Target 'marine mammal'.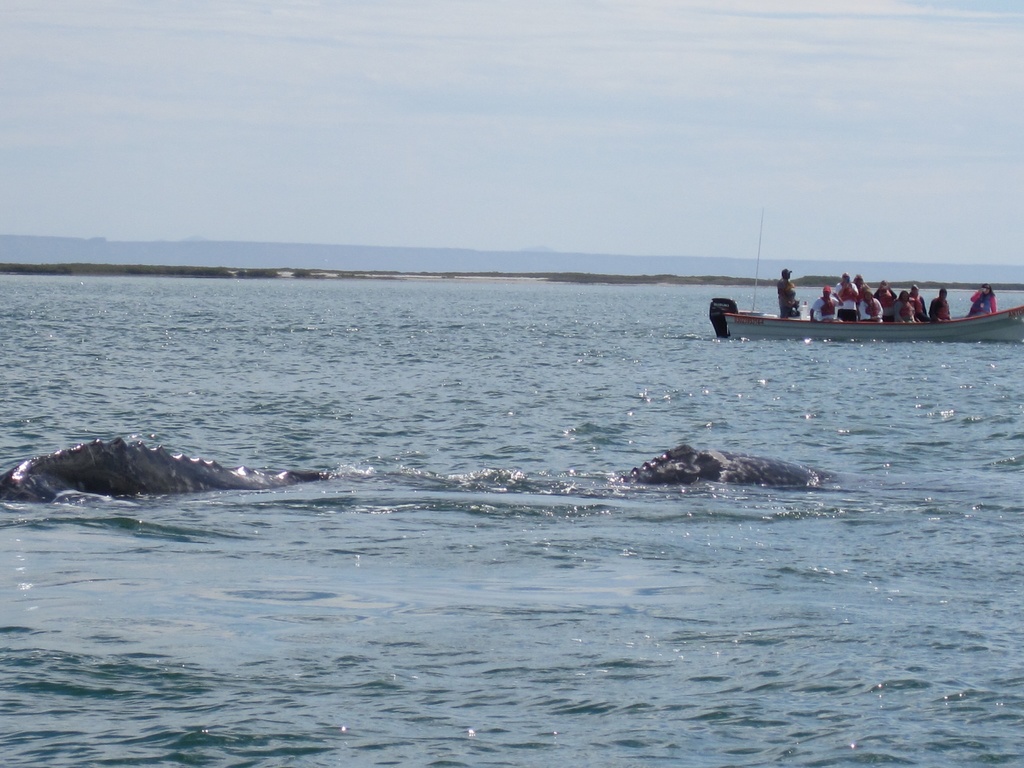
Target region: <bbox>618, 425, 861, 513</bbox>.
